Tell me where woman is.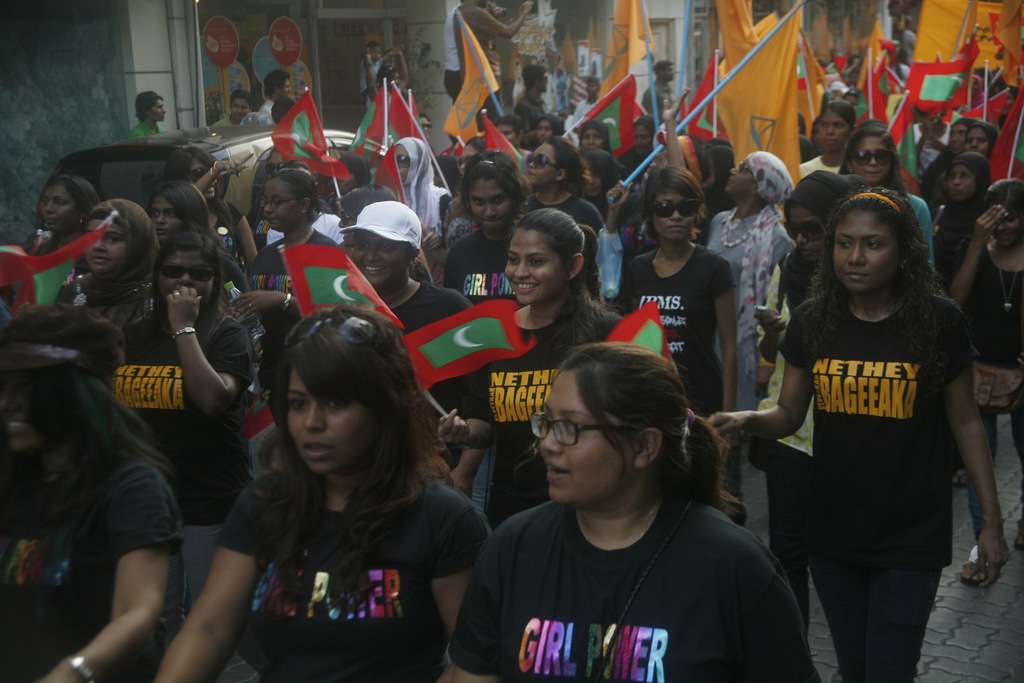
woman is at locate(147, 178, 249, 299).
